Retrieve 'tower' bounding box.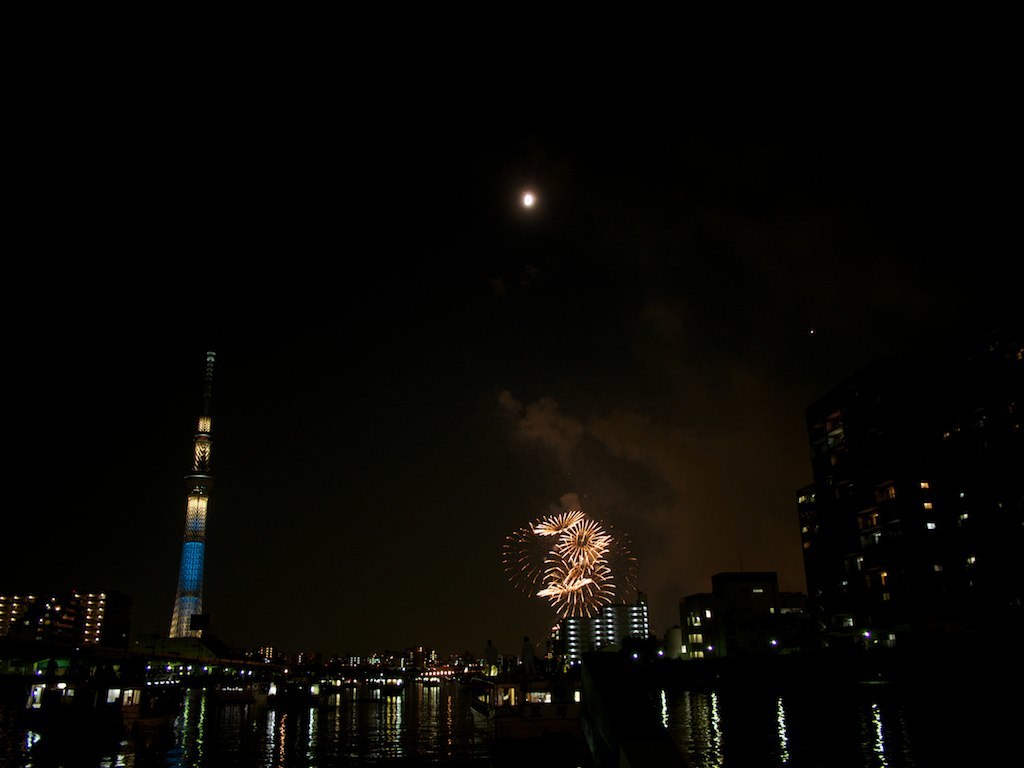
Bounding box: detection(139, 370, 238, 640).
